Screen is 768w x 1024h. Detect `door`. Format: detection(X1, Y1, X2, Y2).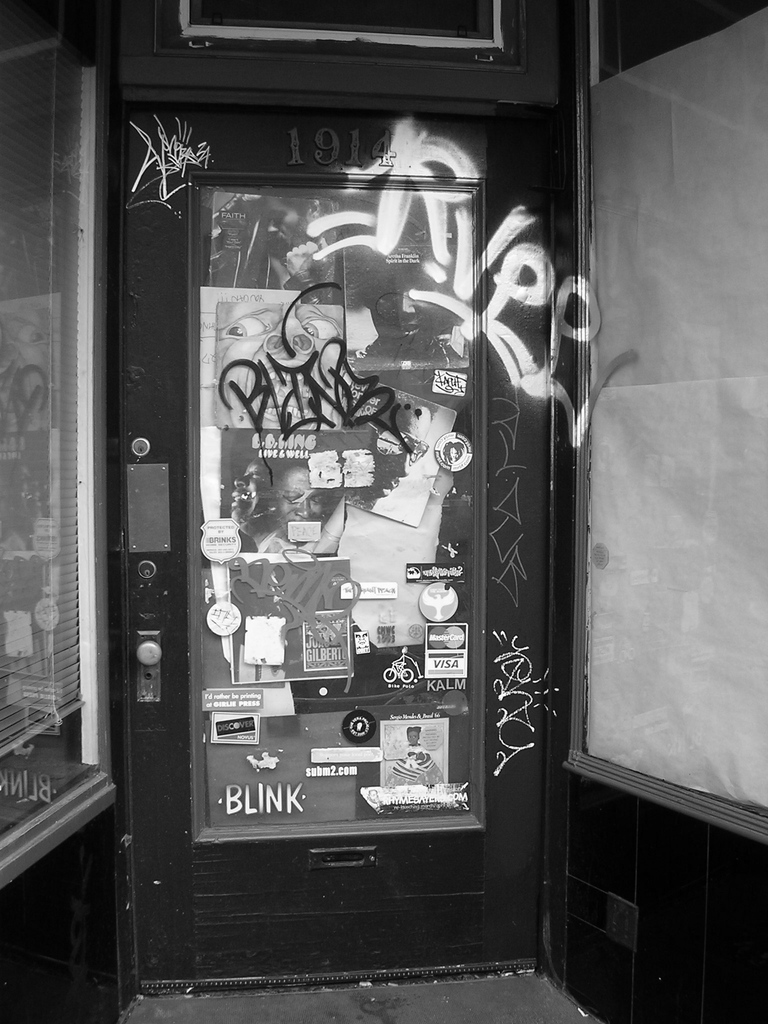
detection(113, 106, 561, 972).
